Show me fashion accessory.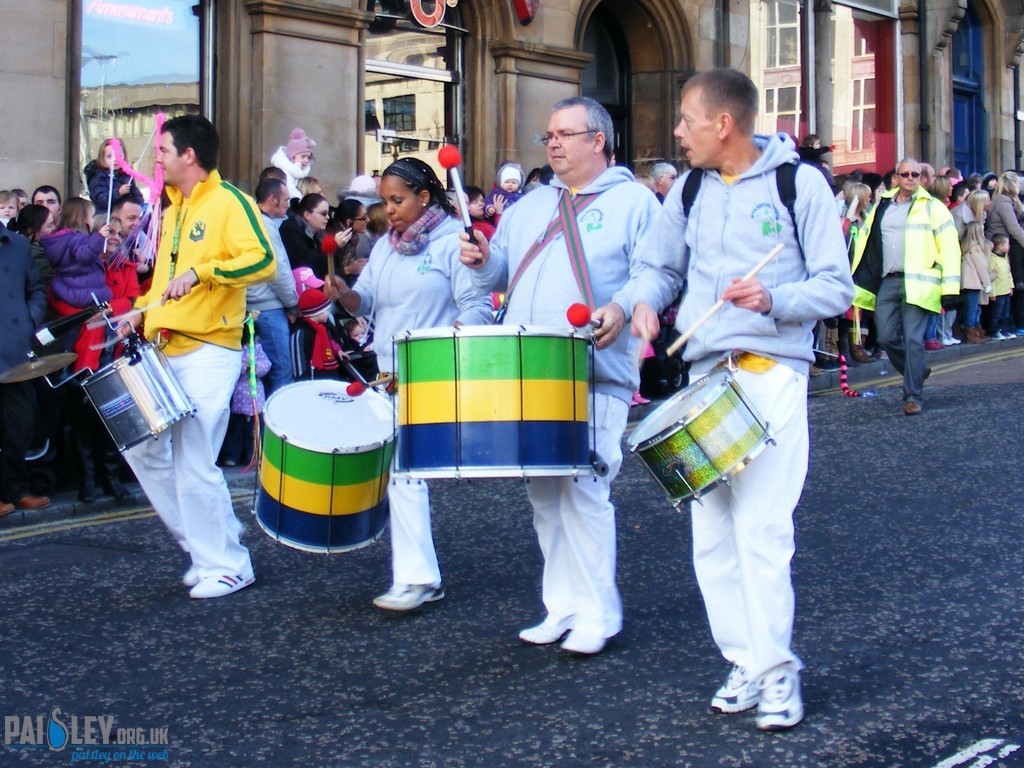
fashion accessory is here: x1=501 y1=164 x2=525 y2=184.
